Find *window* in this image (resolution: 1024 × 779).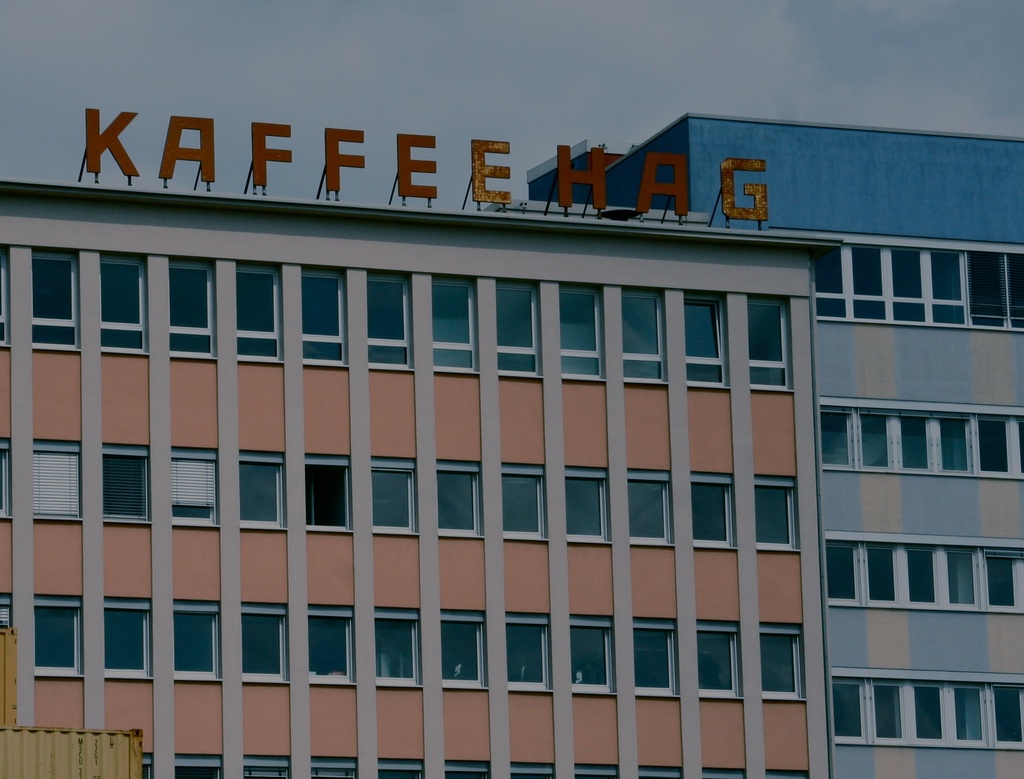
x1=172 y1=598 x2=221 y2=680.
